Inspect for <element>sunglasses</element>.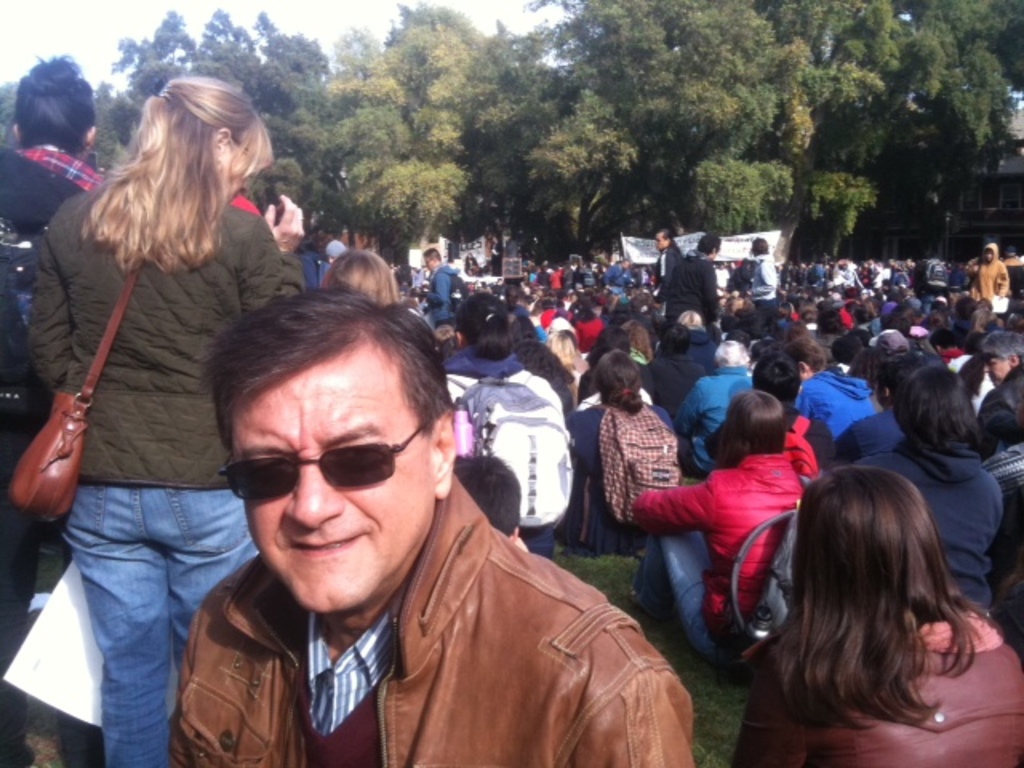
Inspection: box=[218, 419, 435, 502].
